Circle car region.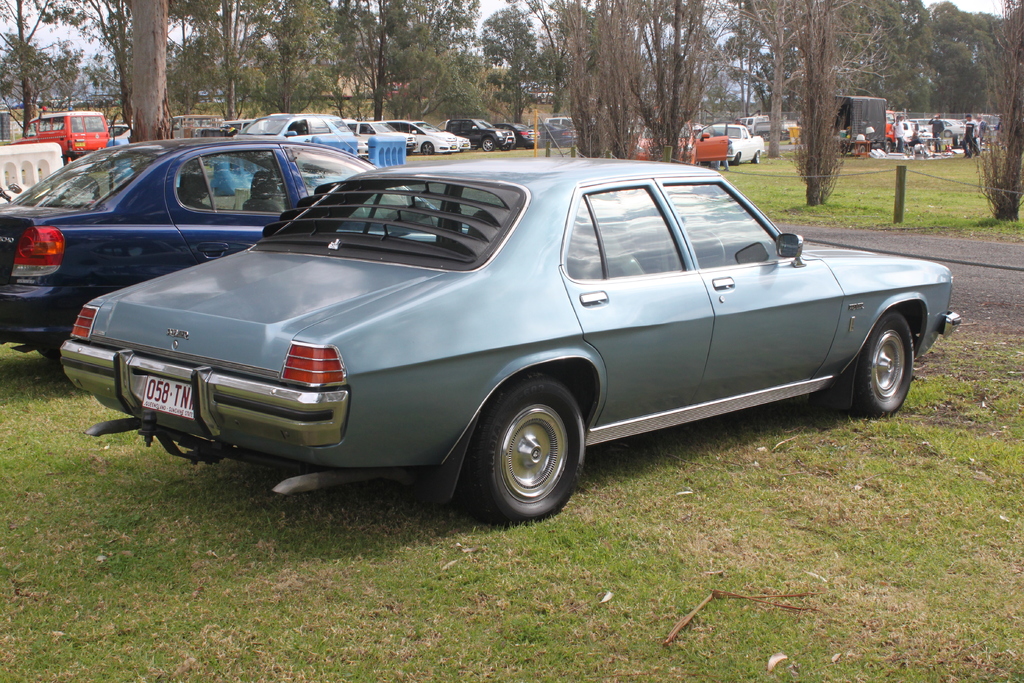
Region: box(58, 154, 961, 525).
